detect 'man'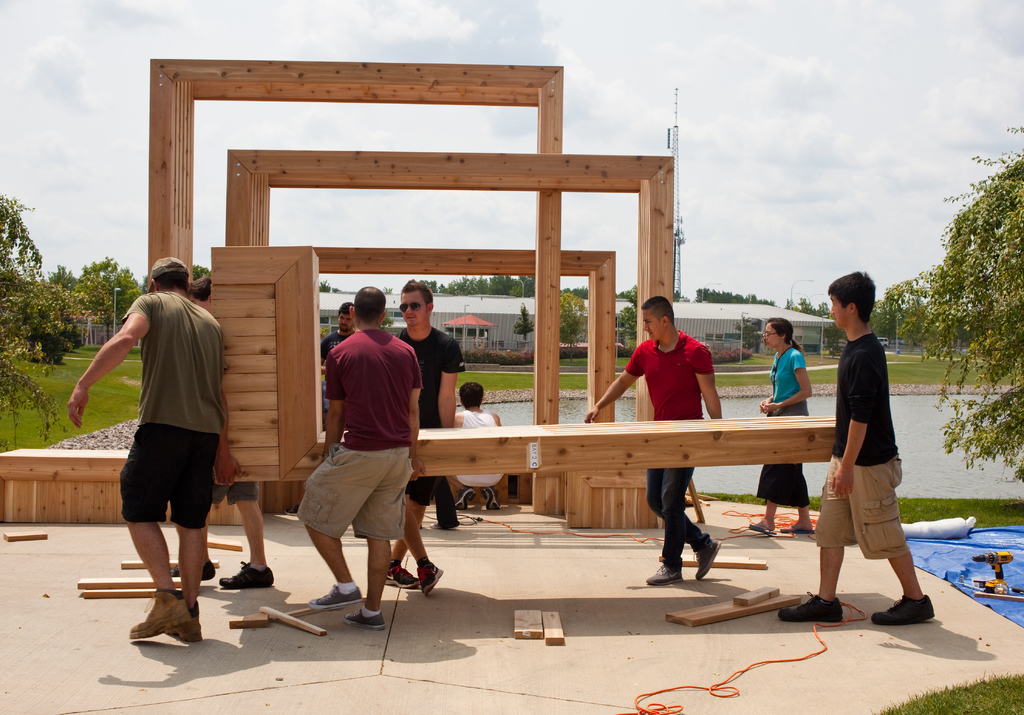
582 295 724 588
